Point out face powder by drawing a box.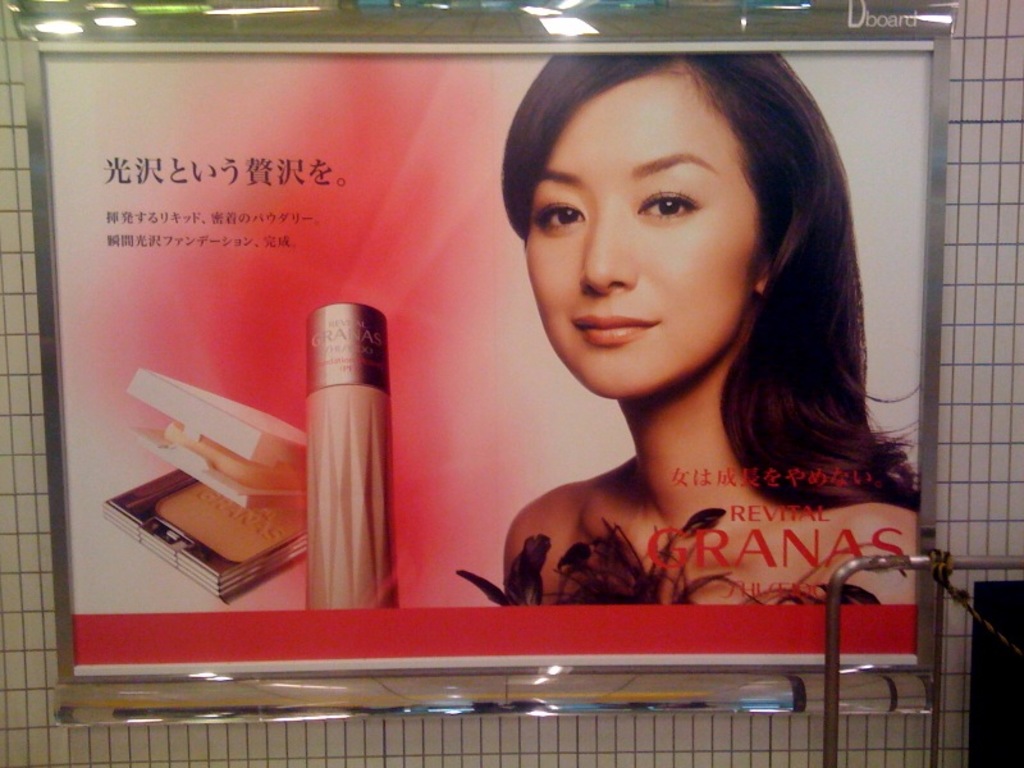
box(102, 370, 307, 600).
